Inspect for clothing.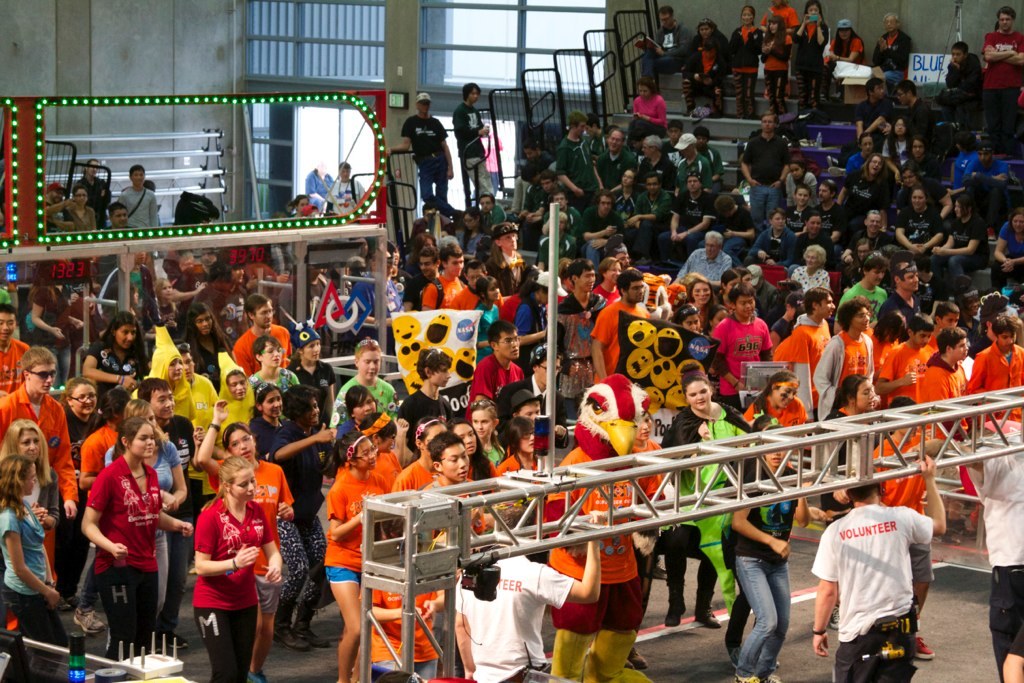
Inspection: [811,503,937,682].
